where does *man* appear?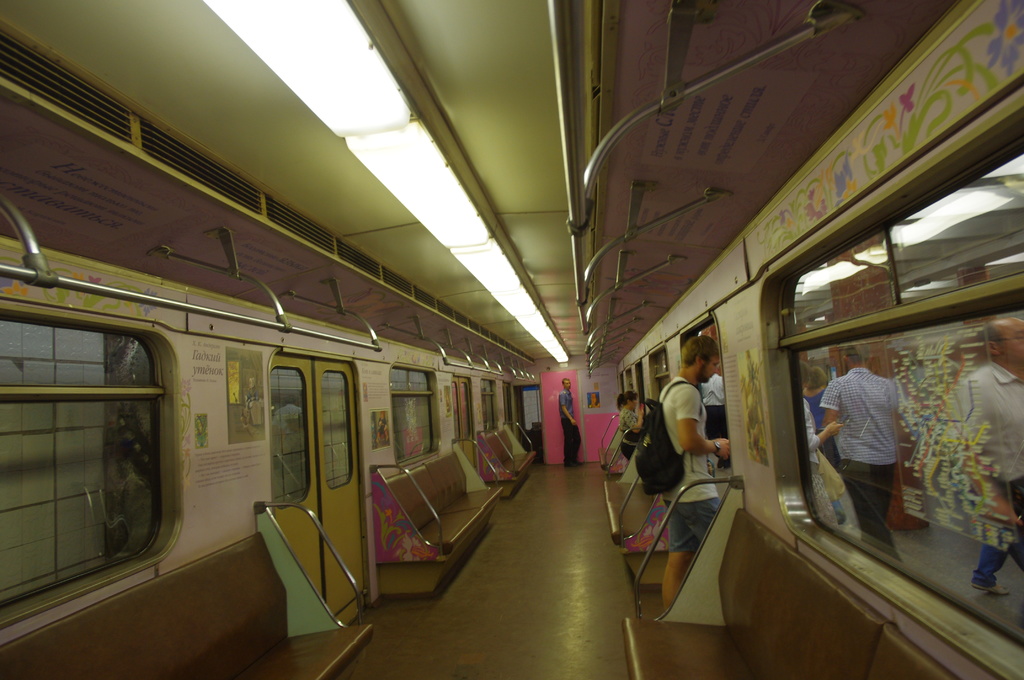
Appears at Rect(815, 360, 927, 542).
